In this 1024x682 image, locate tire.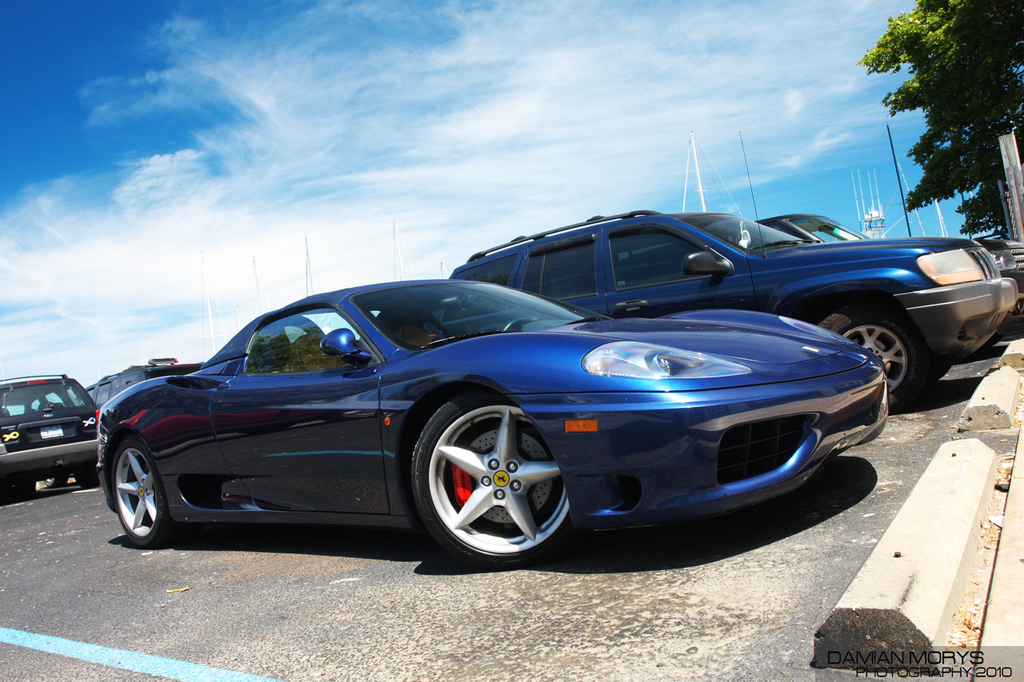
Bounding box: {"x1": 66, "y1": 462, "x2": 103, "y2": 488}.
